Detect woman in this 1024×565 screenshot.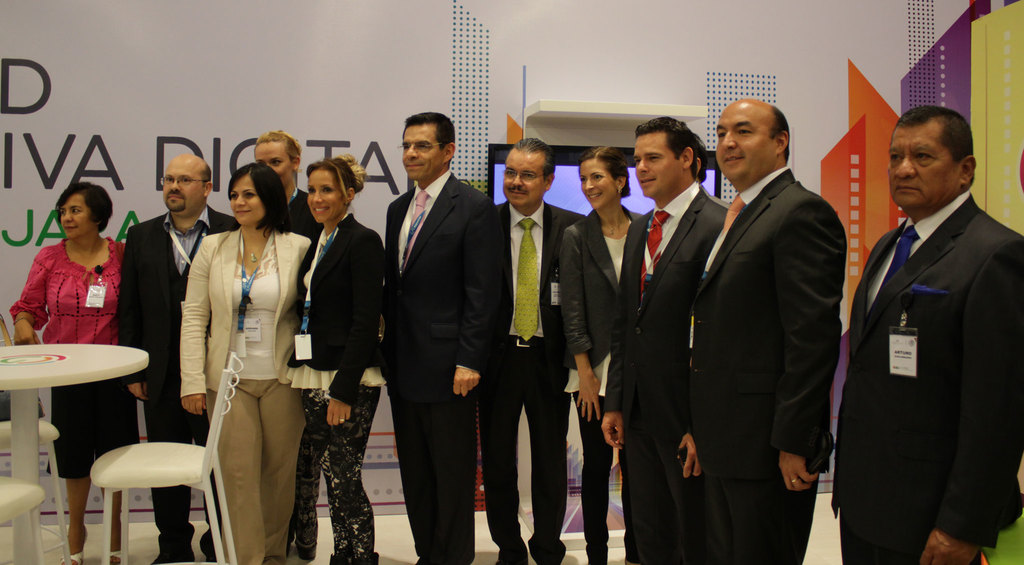
Detection: locate(182, 161, 311, 564).
